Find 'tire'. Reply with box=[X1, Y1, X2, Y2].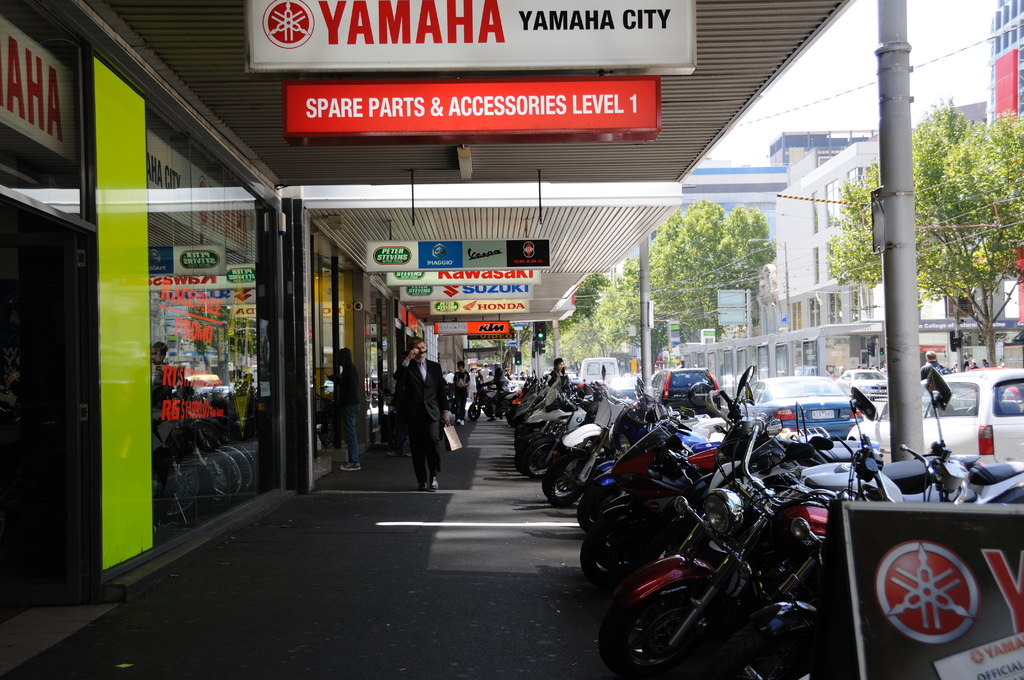
box=[867, 393, 876, 401].
